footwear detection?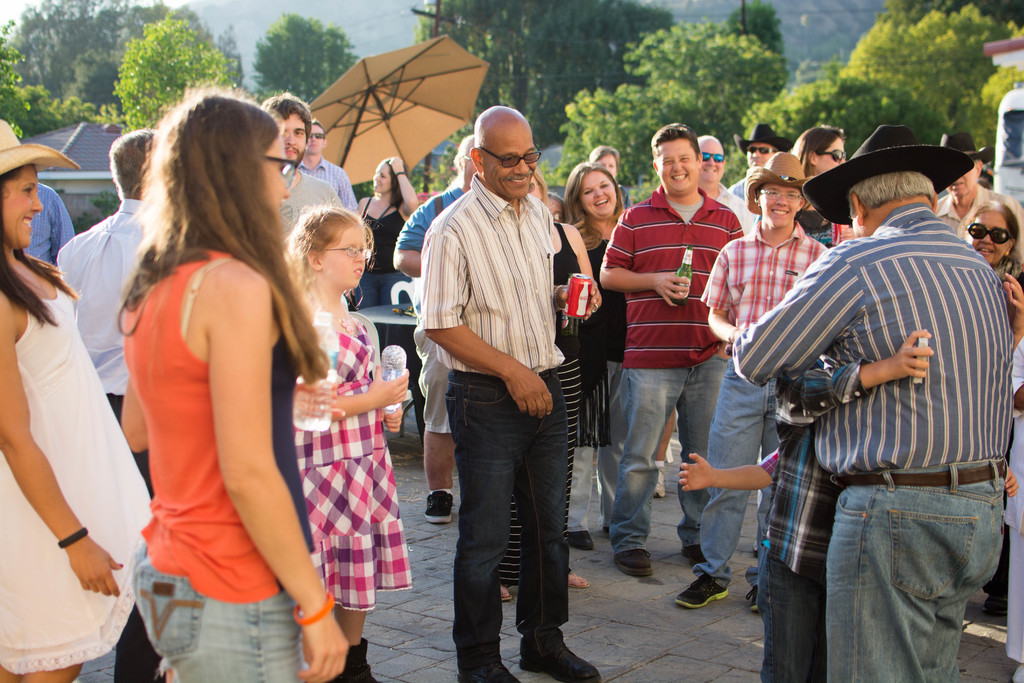
(676,571,733,613)
